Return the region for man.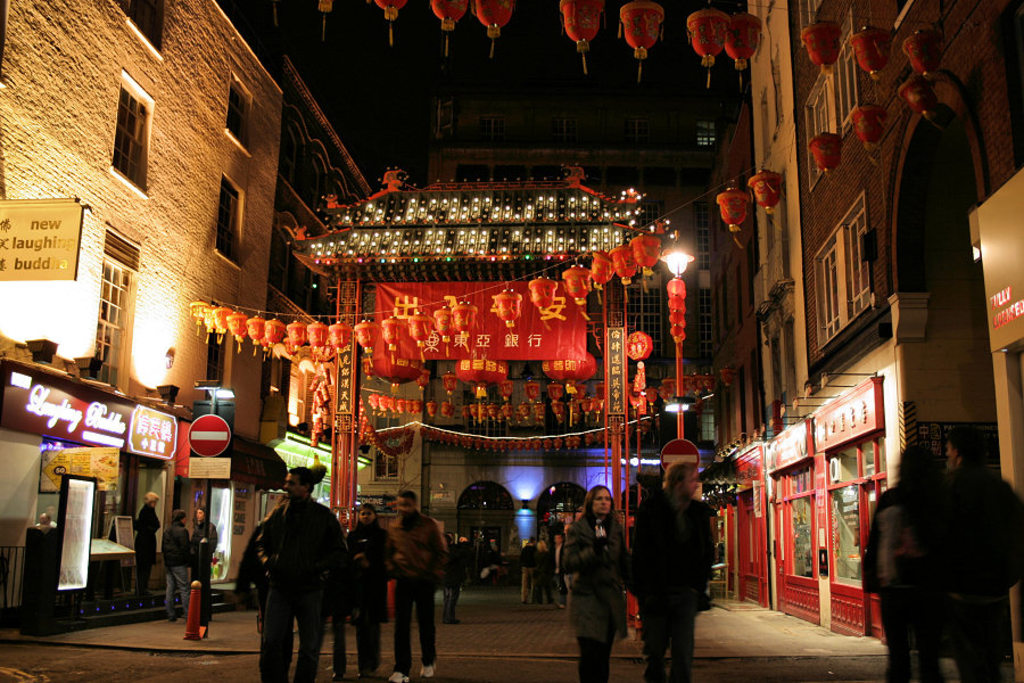
x1=255 y1=466 x2=344 y2=682.
